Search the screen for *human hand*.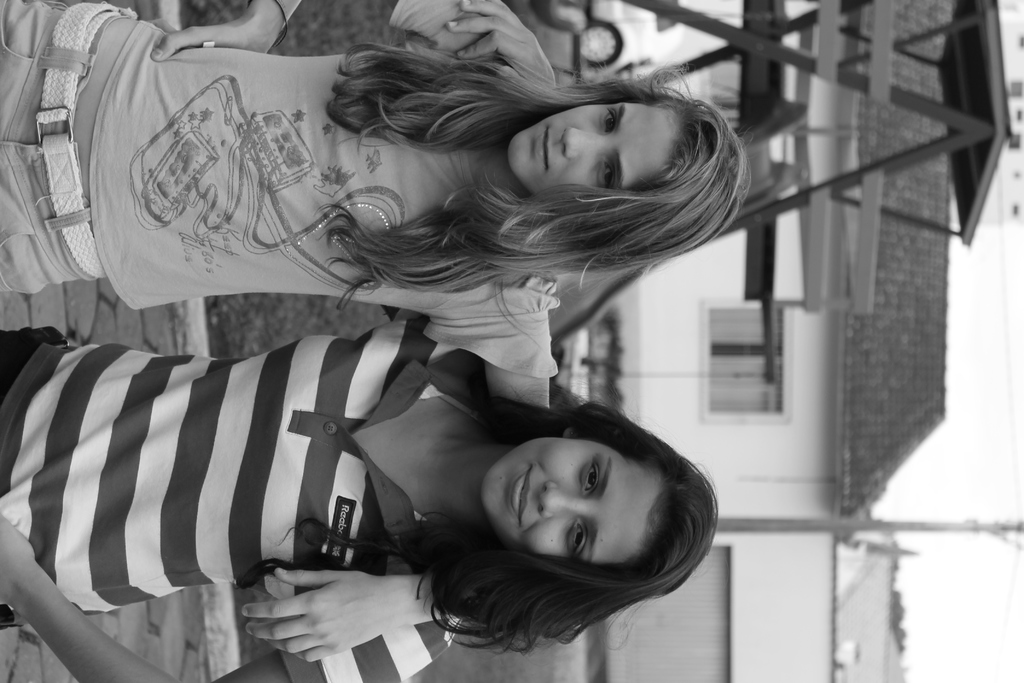
Found at locate(447, 0, 556, 86).
